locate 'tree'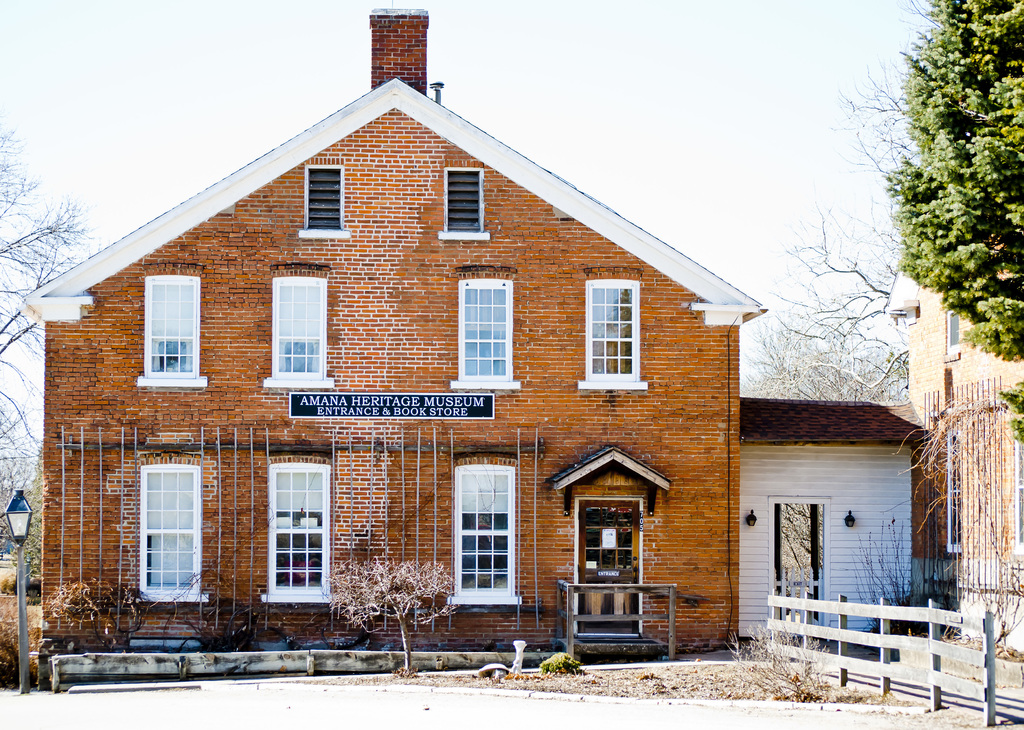
736, 317, 917, 606
